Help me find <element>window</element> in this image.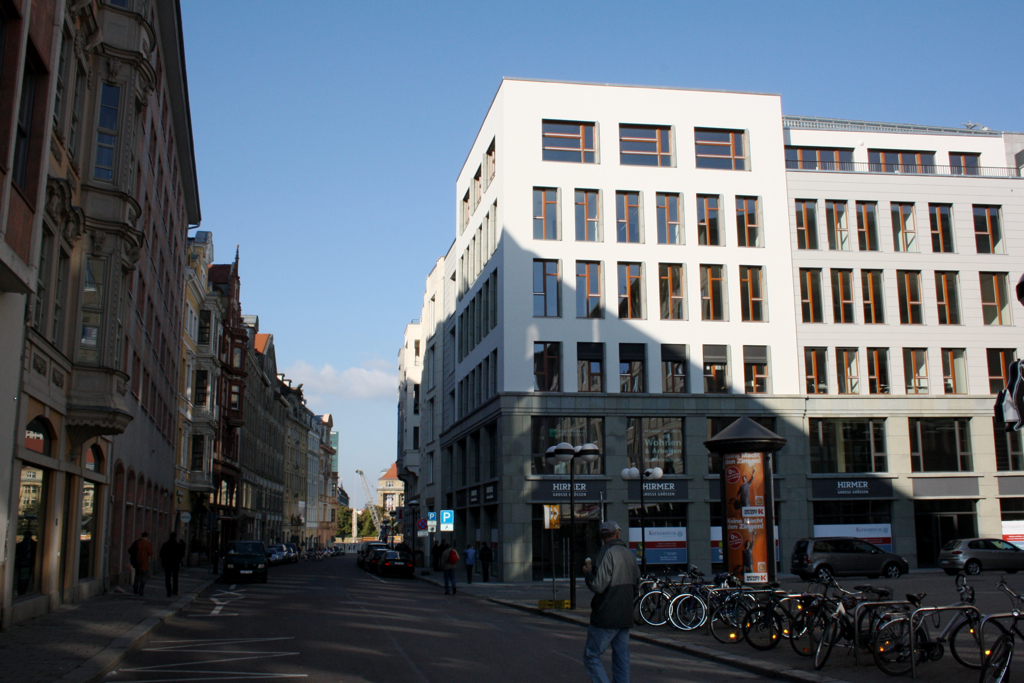
Found it: x1=874 y1=344 x2=893 y2=392.
